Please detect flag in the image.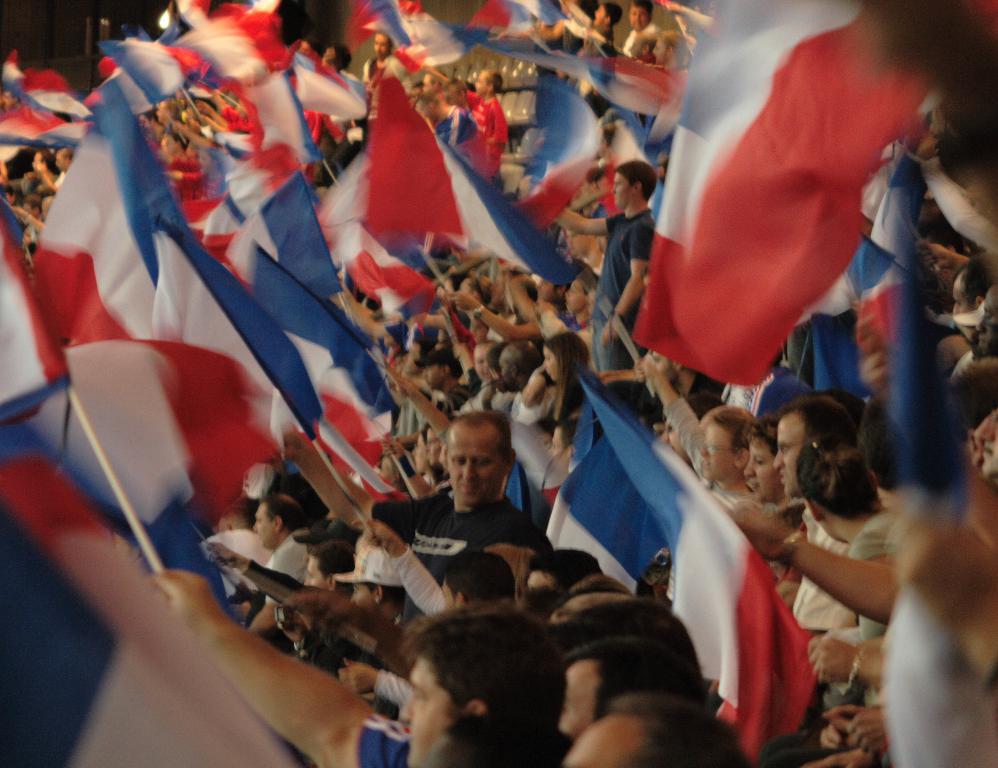
<box>632,31,929,408</box>.
